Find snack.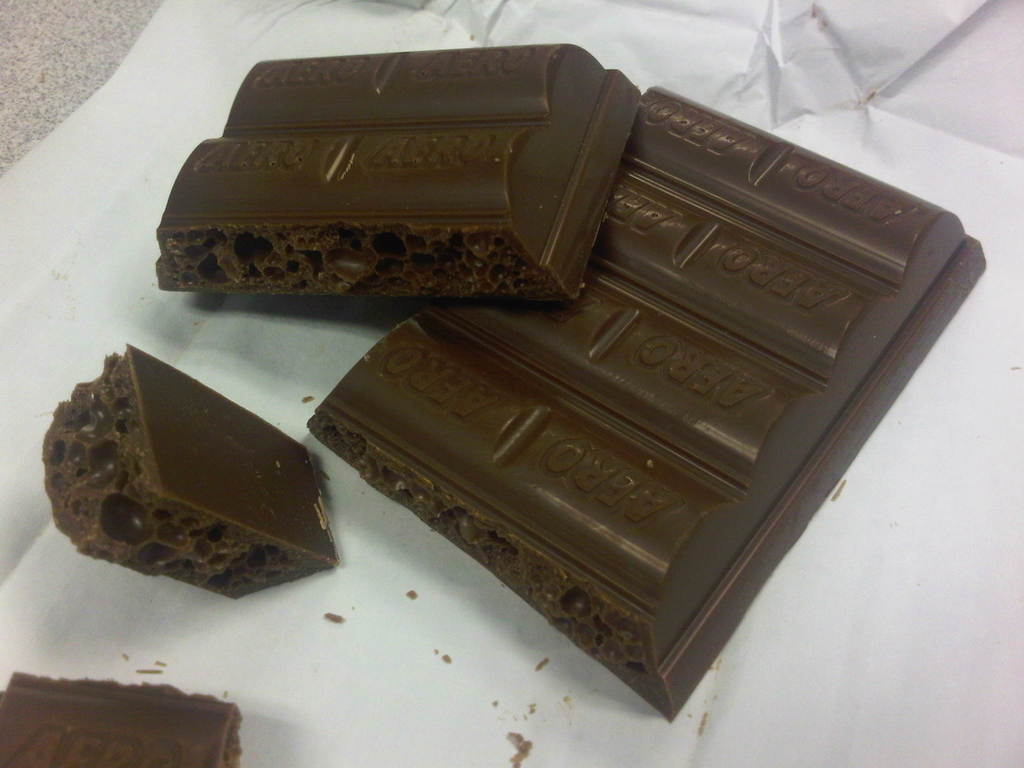
x1=258, y1=125, x2=981, y2=675.
